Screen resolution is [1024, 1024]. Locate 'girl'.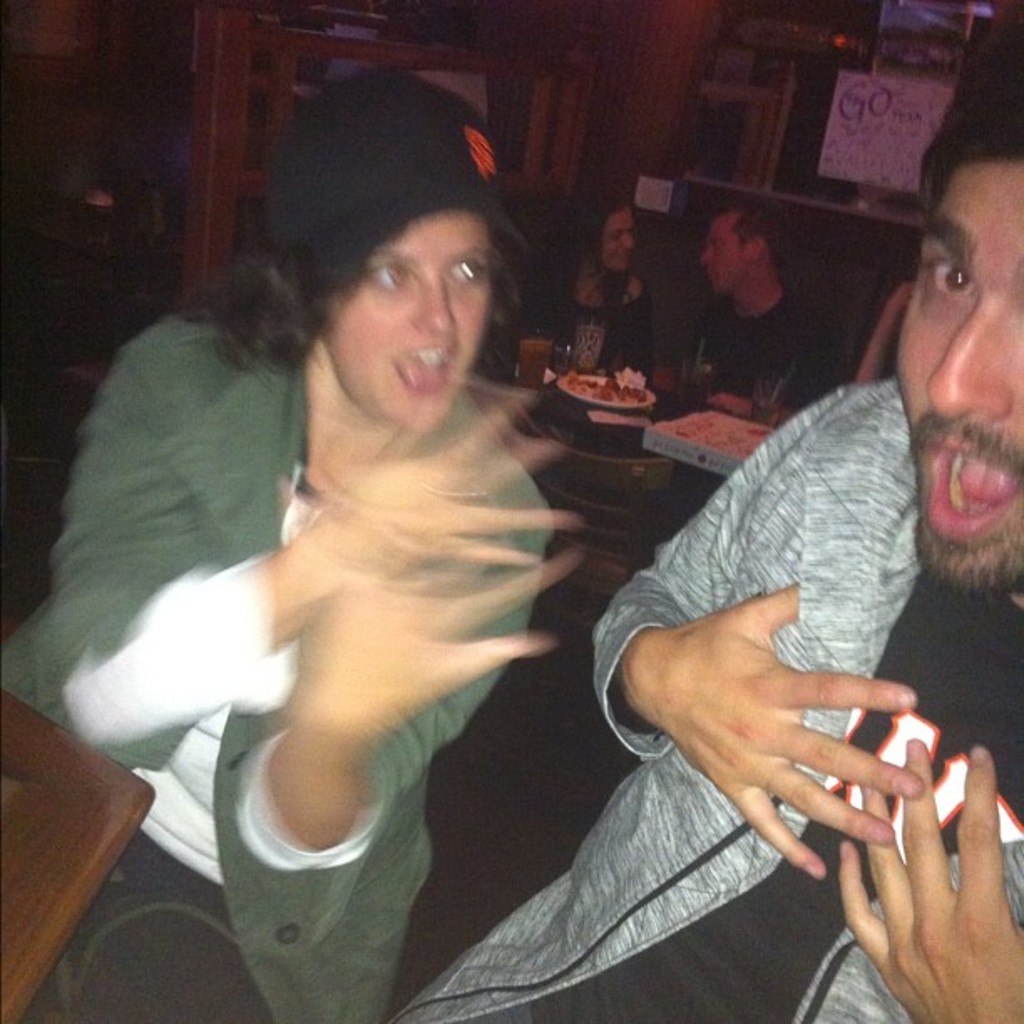
detection(520, 187, 653, 390).
